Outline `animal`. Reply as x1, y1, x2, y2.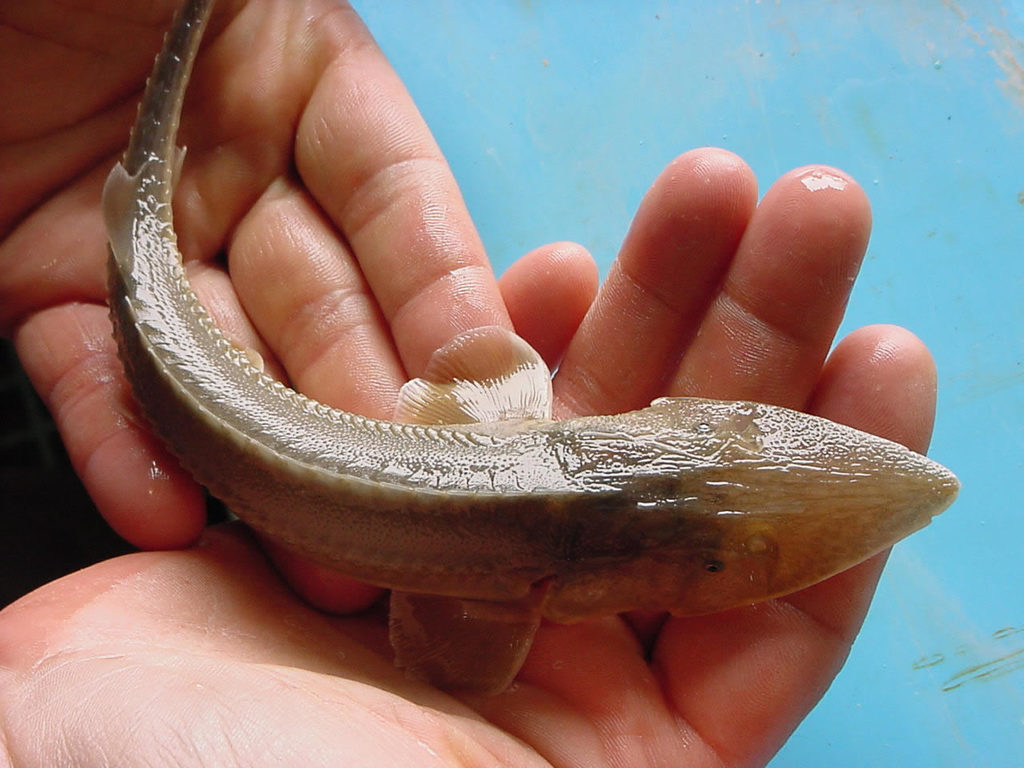
98, 0, 958, 712.
